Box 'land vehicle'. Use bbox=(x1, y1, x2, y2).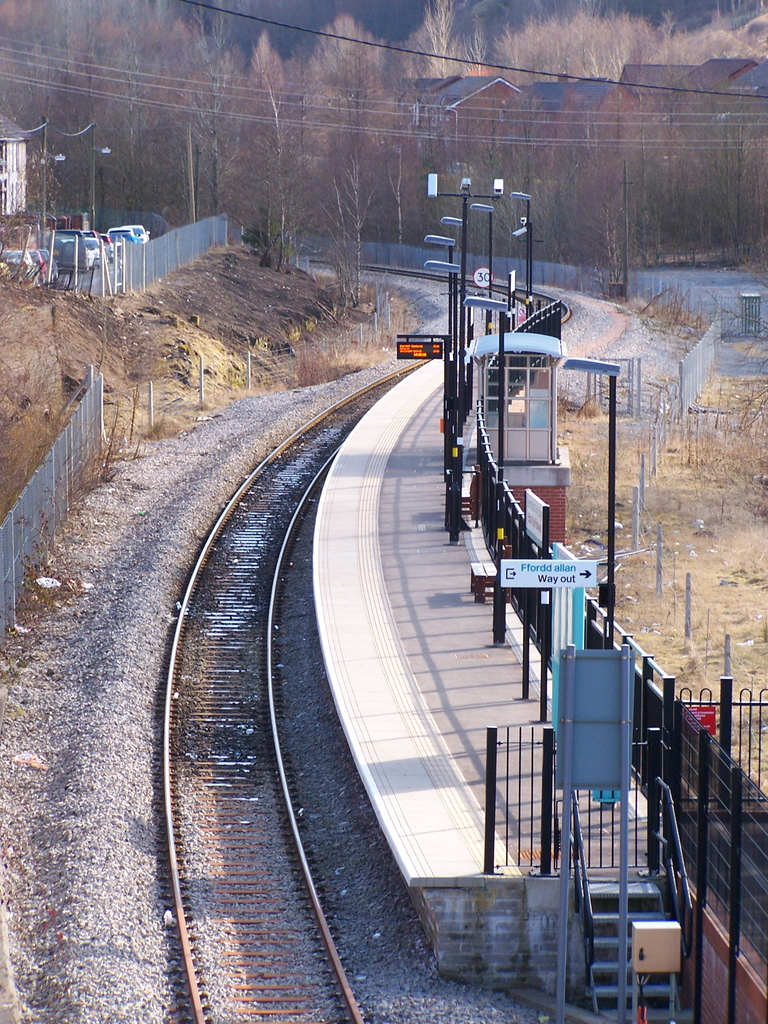
bbox=(43, 228, 92, 275).
